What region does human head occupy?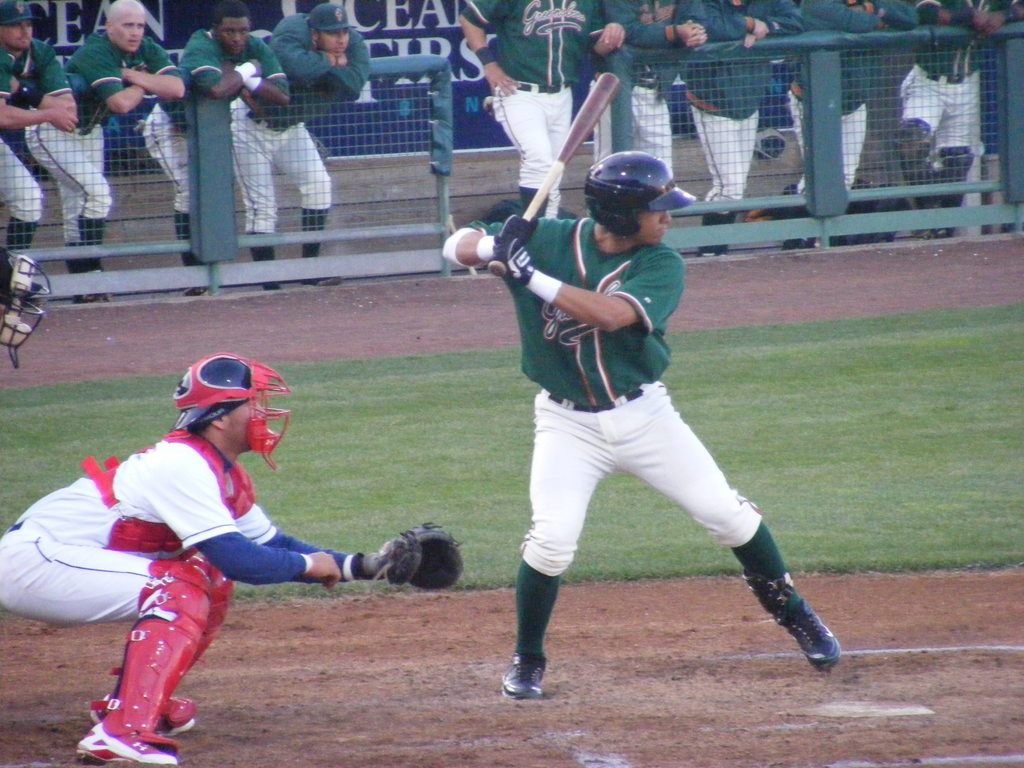
[x1=212, y1=3, x2=250, y2=56].
